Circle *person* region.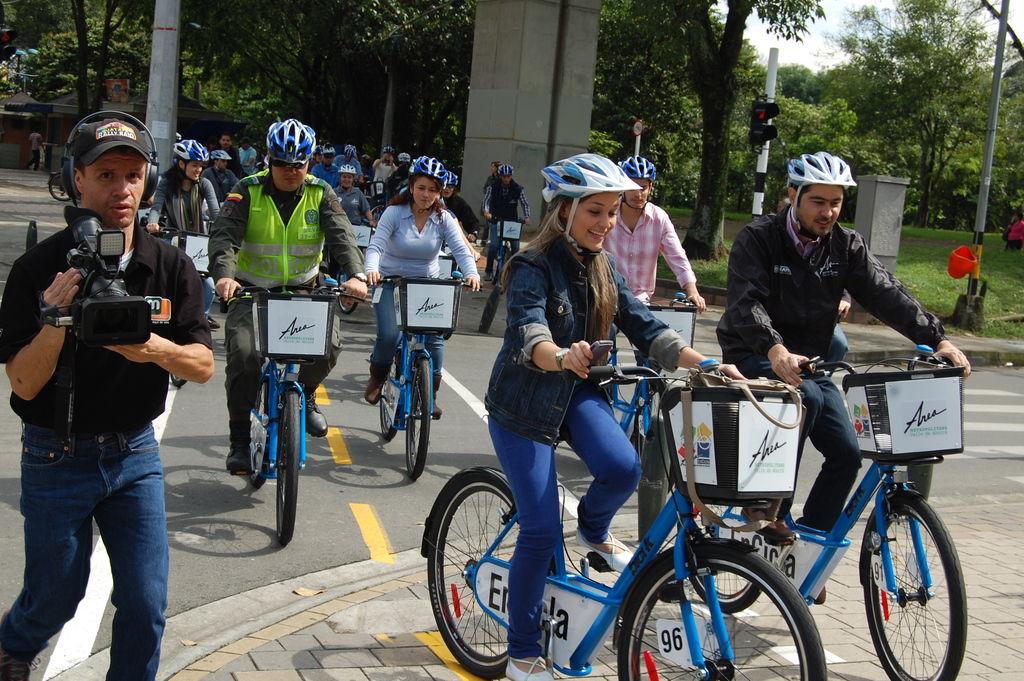
Region: detection(714, 147, 975, 551).
